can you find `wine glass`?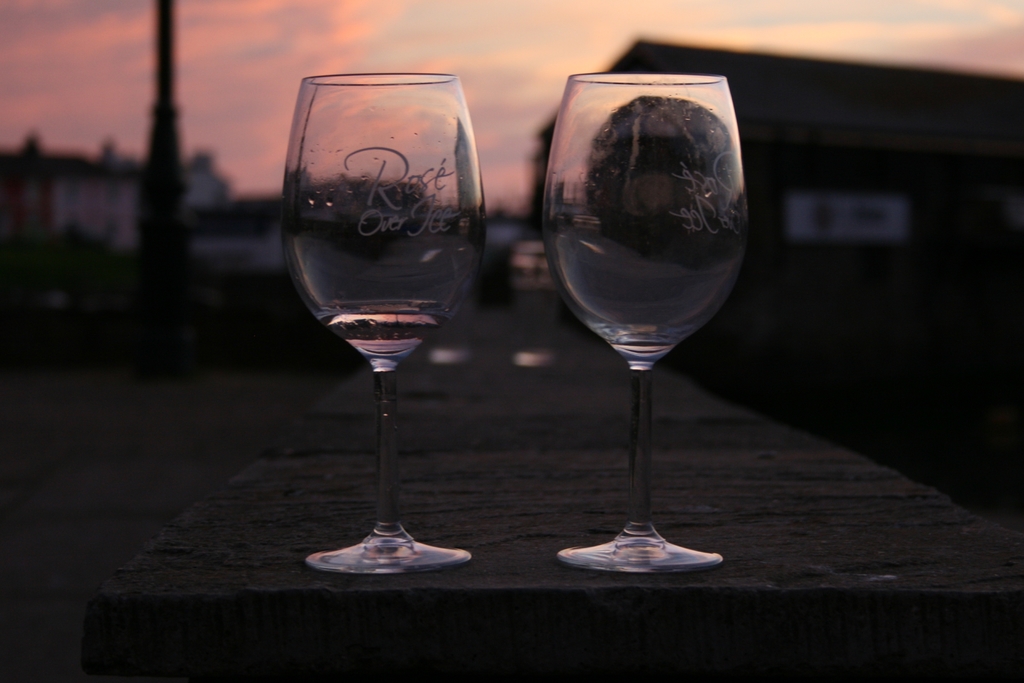
Yes, bounding box: detection(282, 70, 484, 573).
